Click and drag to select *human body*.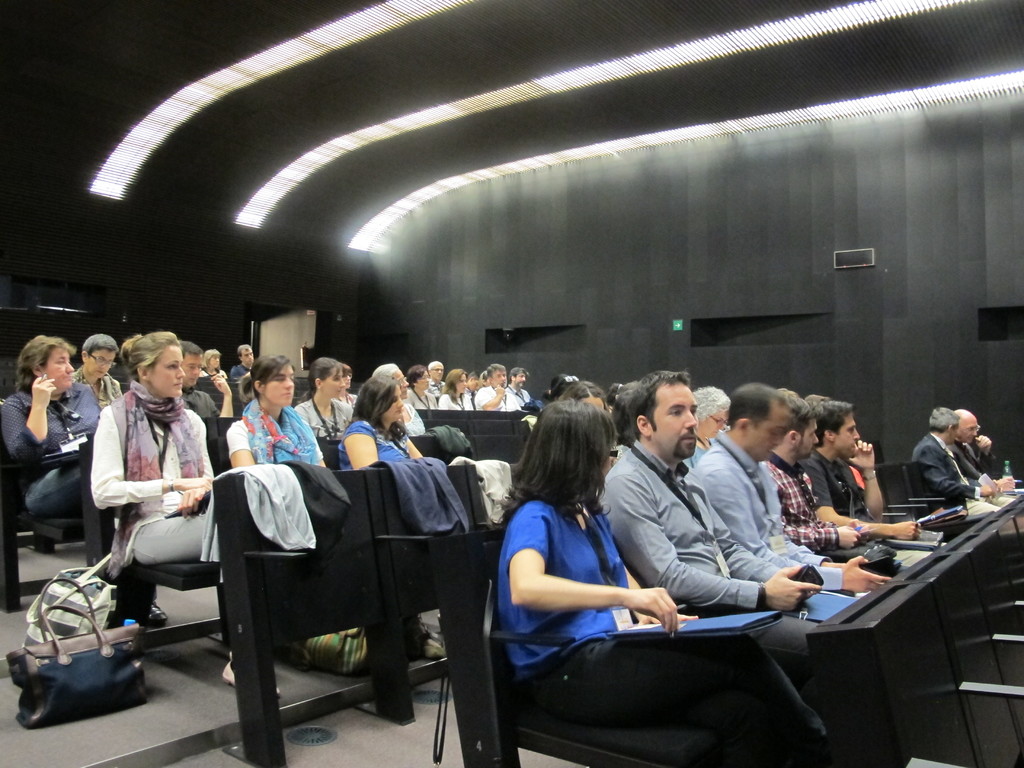
Selection: x1=501, y1=363, x2=527, y2=410.
